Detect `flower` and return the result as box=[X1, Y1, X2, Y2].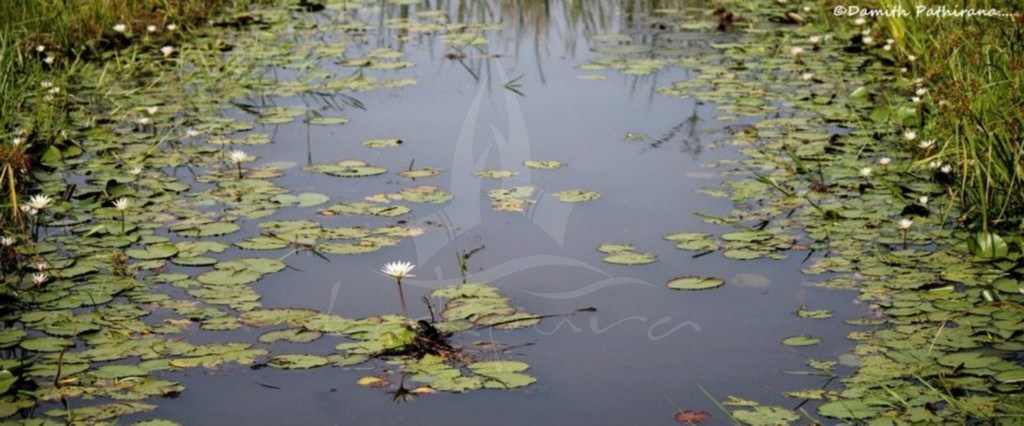
box=[383, 257, 416, 281].
